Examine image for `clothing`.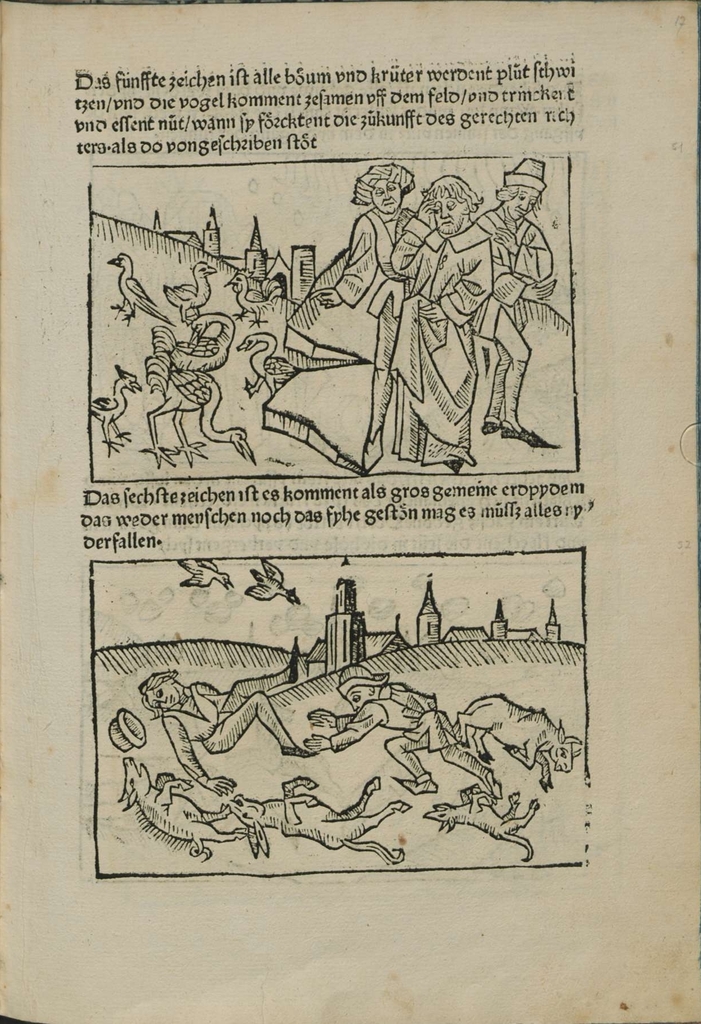
Examination result: (344, 685, 467, 755).
